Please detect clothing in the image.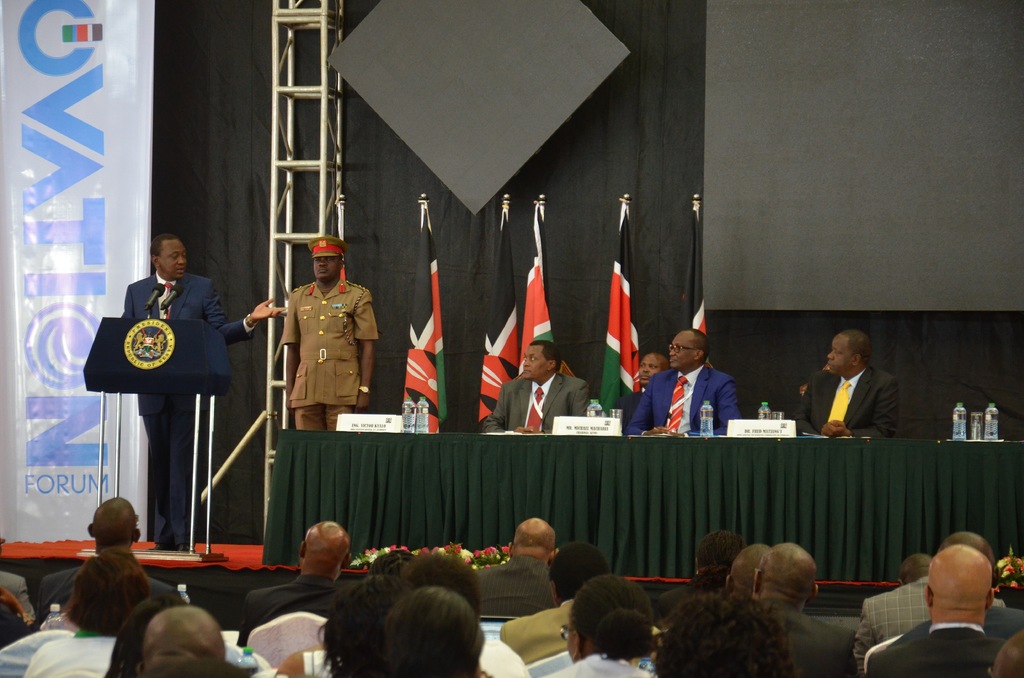
856/577/1002/677.
